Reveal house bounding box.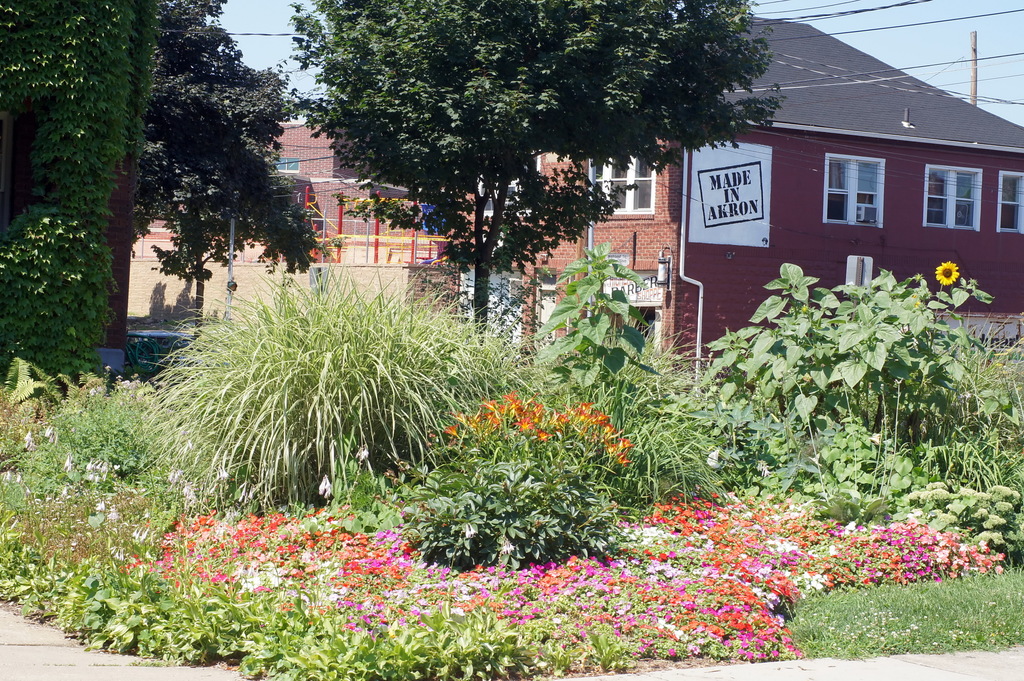
Revealed: x1=459 y1=22 x2=1023 y2=374.
